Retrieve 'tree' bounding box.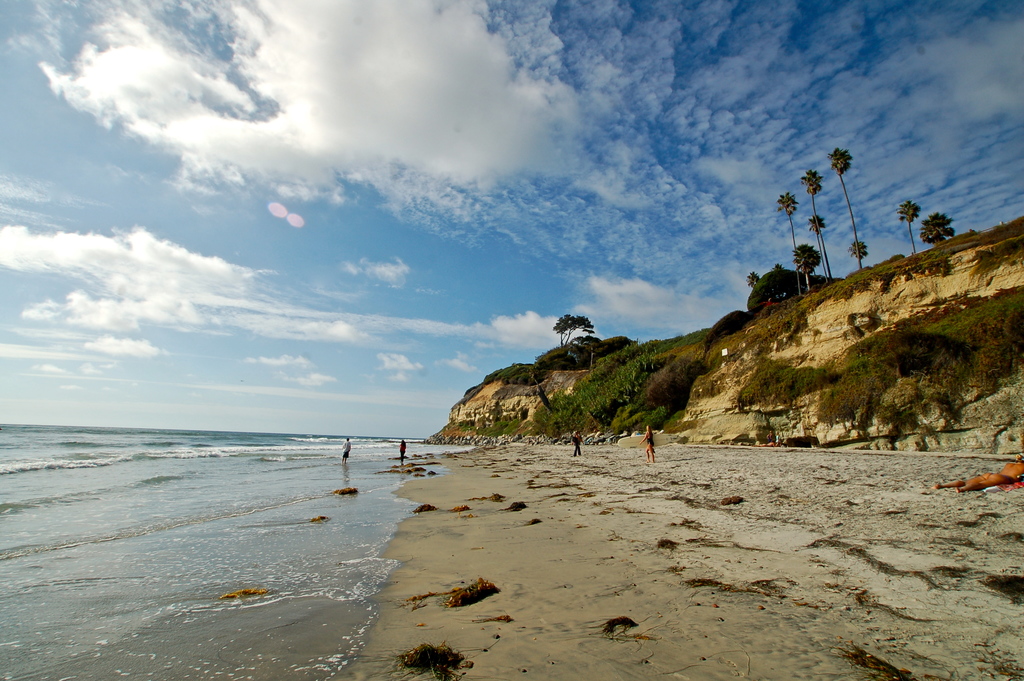
Bounding box: left=895, top=193, right=922, bottom=257.
